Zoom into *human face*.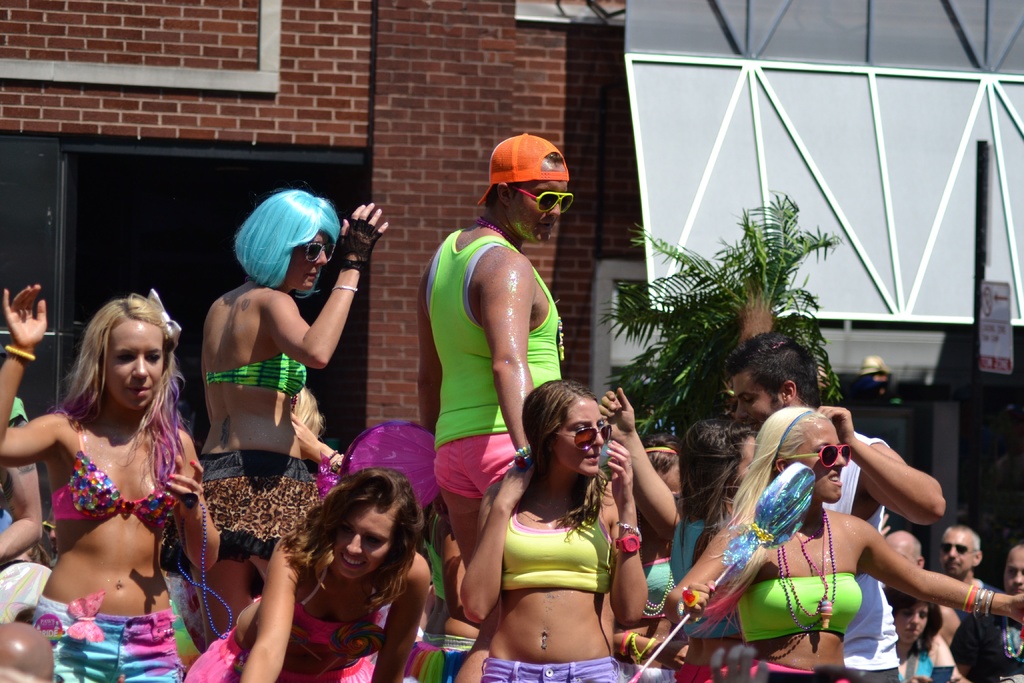
Zoom target: [x1=292, y1=236, x2=334, y2=286].
